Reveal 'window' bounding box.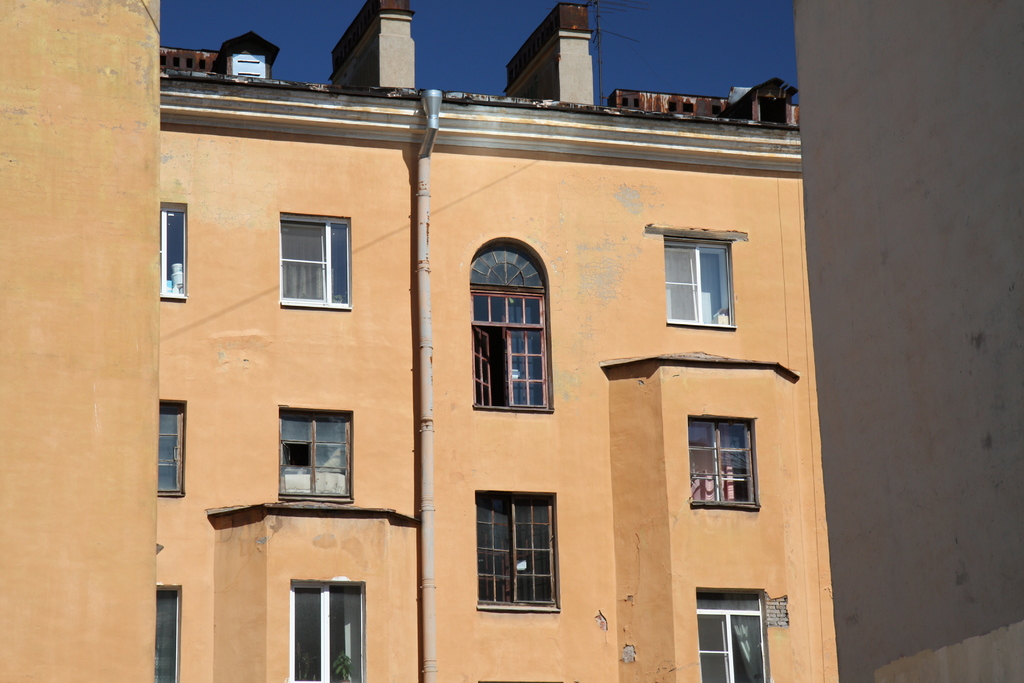
Revealed: <box>692,589,767,682</box>.
